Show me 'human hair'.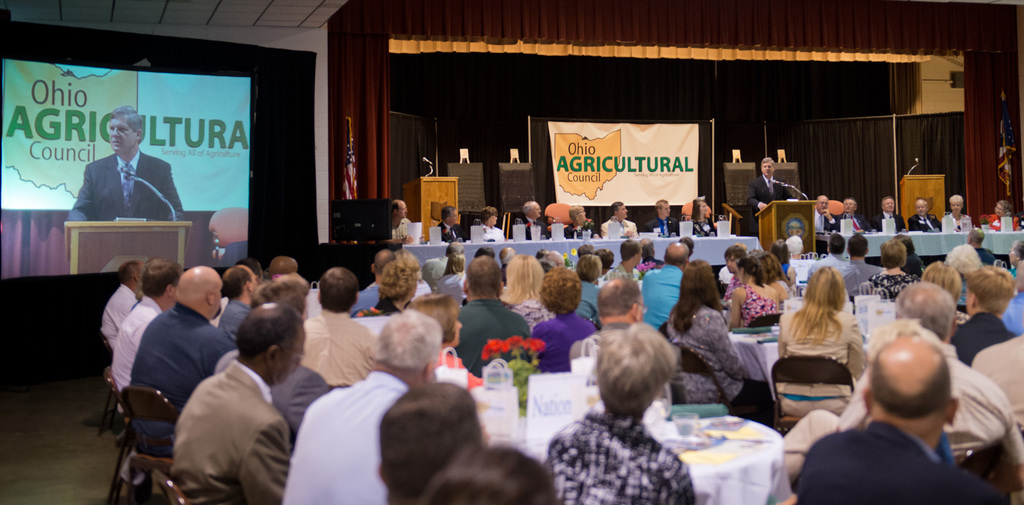
'human hair' is here: 420, 442, 563, 504.
